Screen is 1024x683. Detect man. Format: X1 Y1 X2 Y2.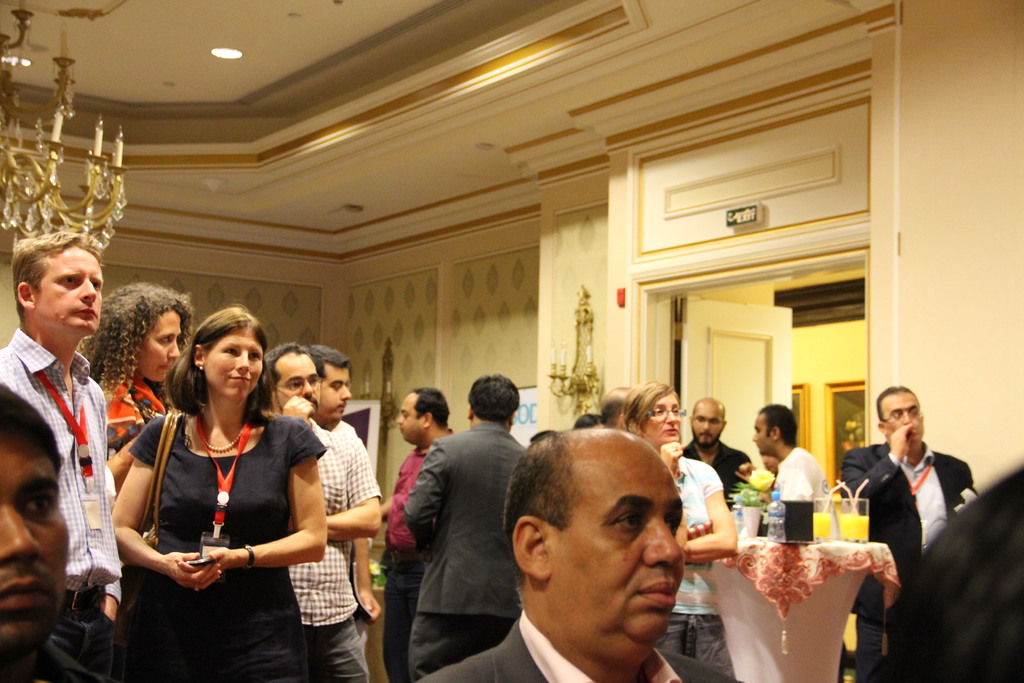
404 370 532 680.
